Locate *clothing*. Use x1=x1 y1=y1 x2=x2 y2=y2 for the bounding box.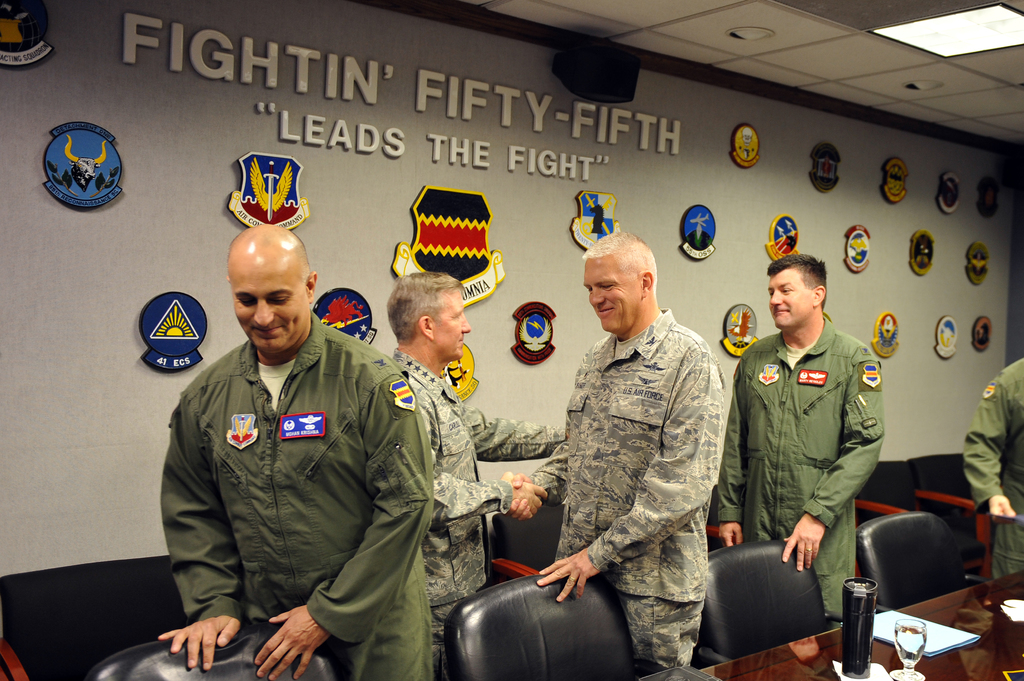
x1=161 y1=324 x2=430 y2=680.
